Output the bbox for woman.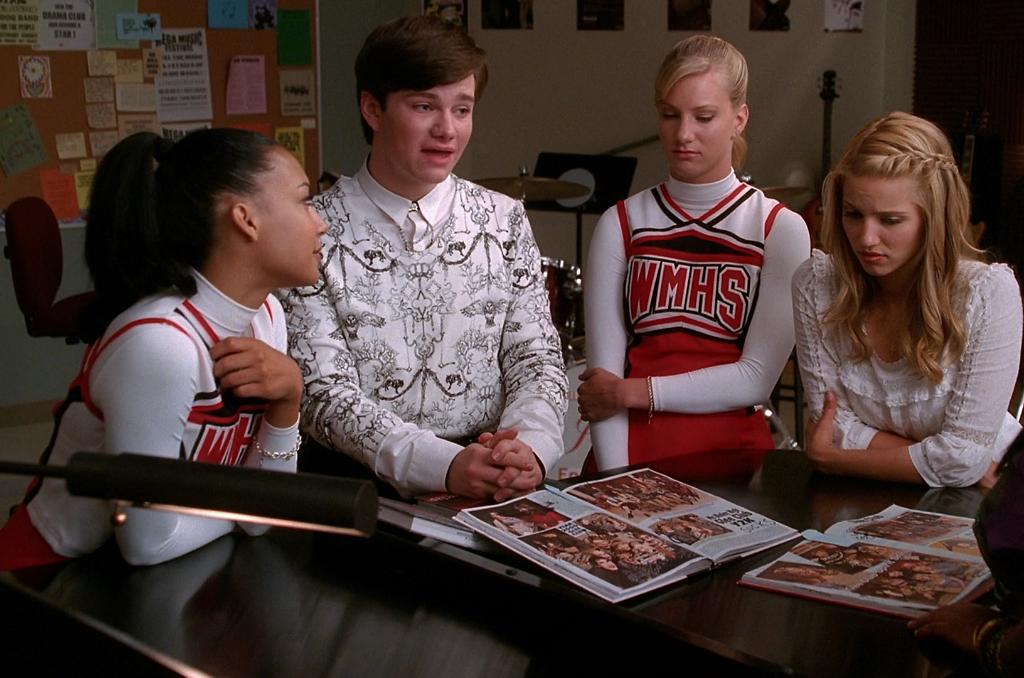
788/108/1023/498.
